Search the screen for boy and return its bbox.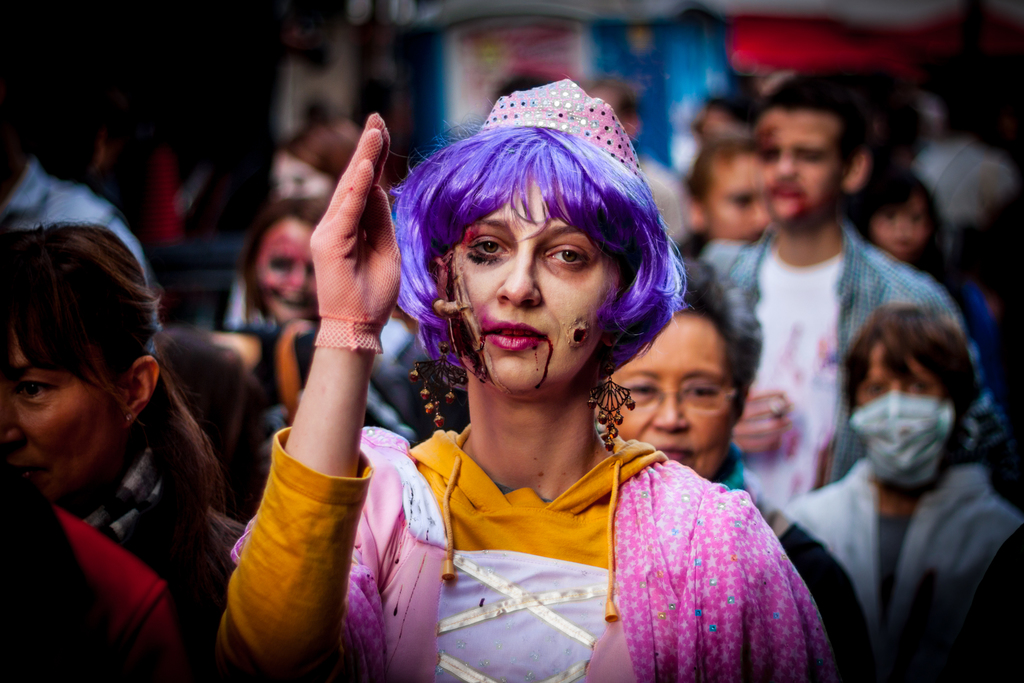
Found: bbox=(783, 229, 1005, 607).
